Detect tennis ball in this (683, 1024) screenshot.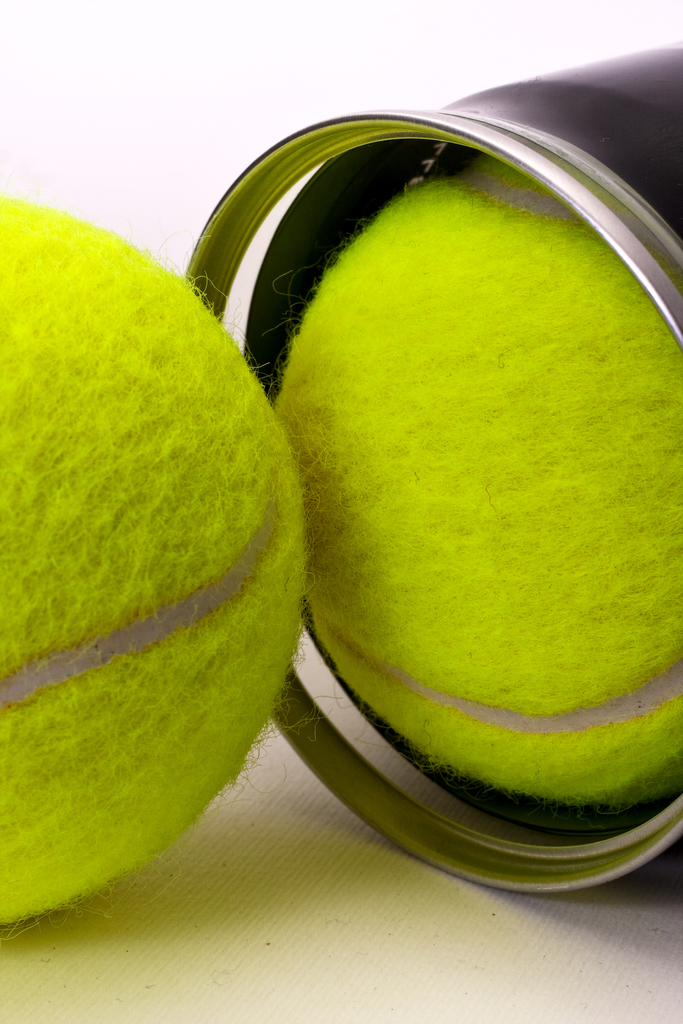
Detection: 0, 193, 317, 920.
